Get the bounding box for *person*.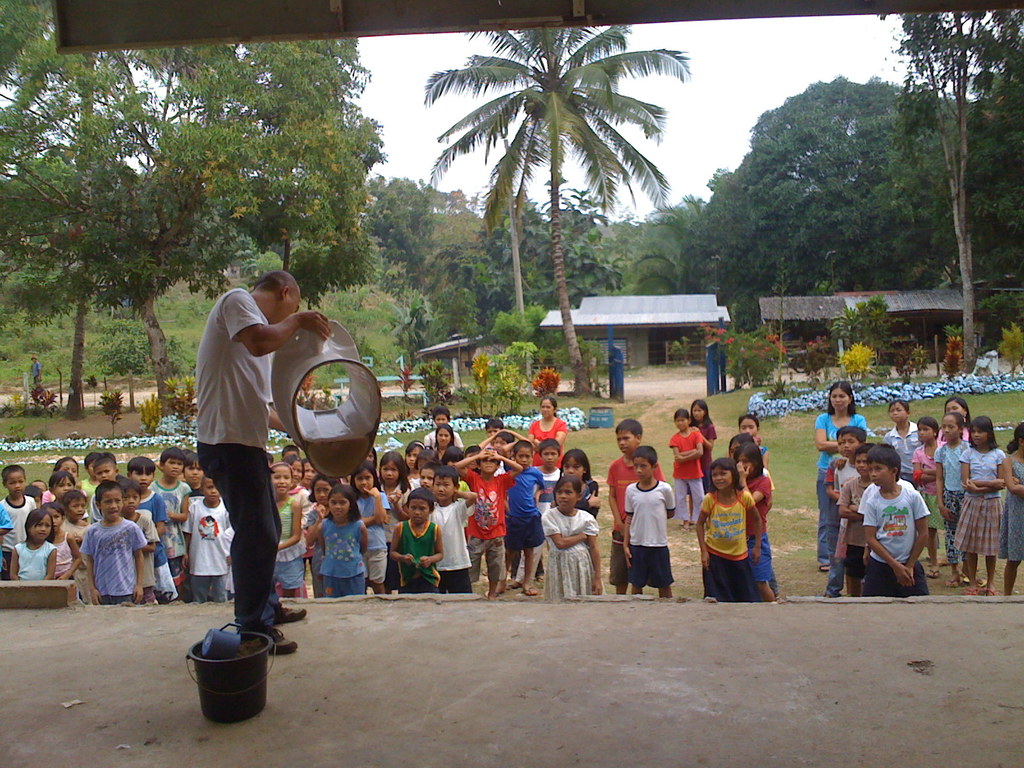
<box>452,445,517,598</box>.
